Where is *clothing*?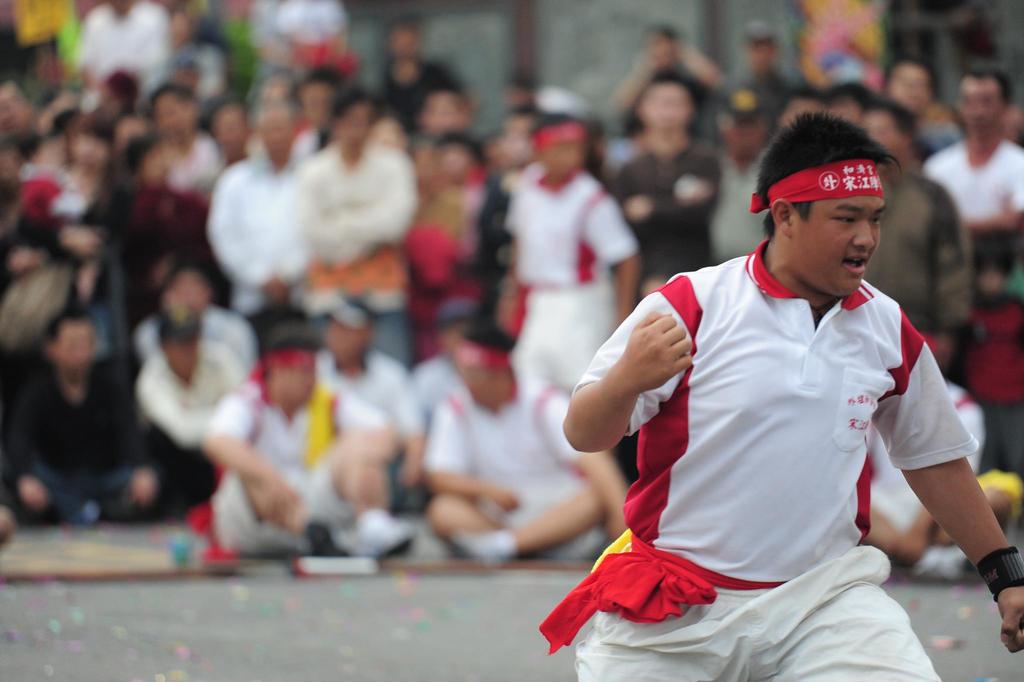
<region>73, 4, 168, 104</region>.
